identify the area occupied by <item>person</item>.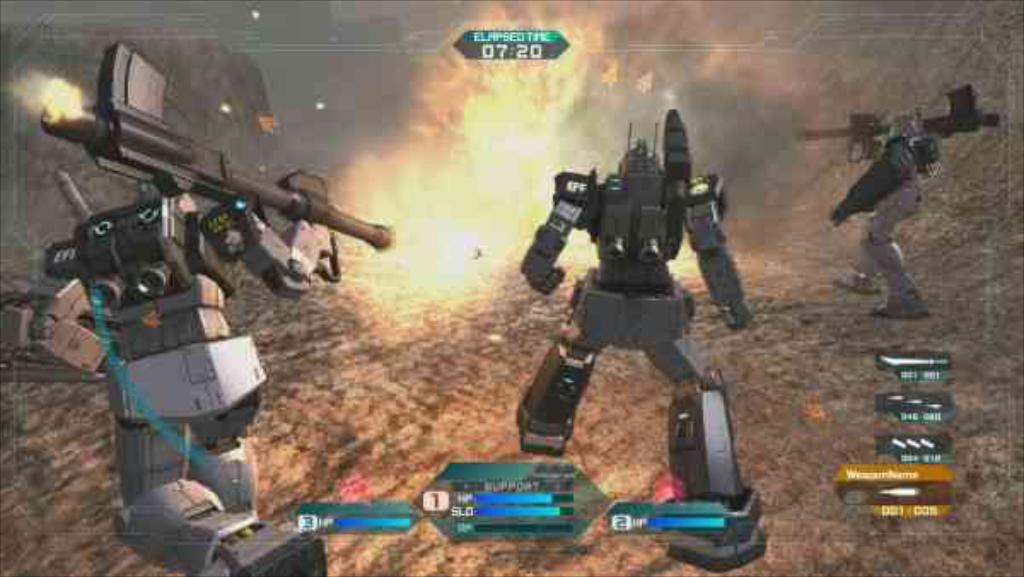
Area: (515,108,751,558).
